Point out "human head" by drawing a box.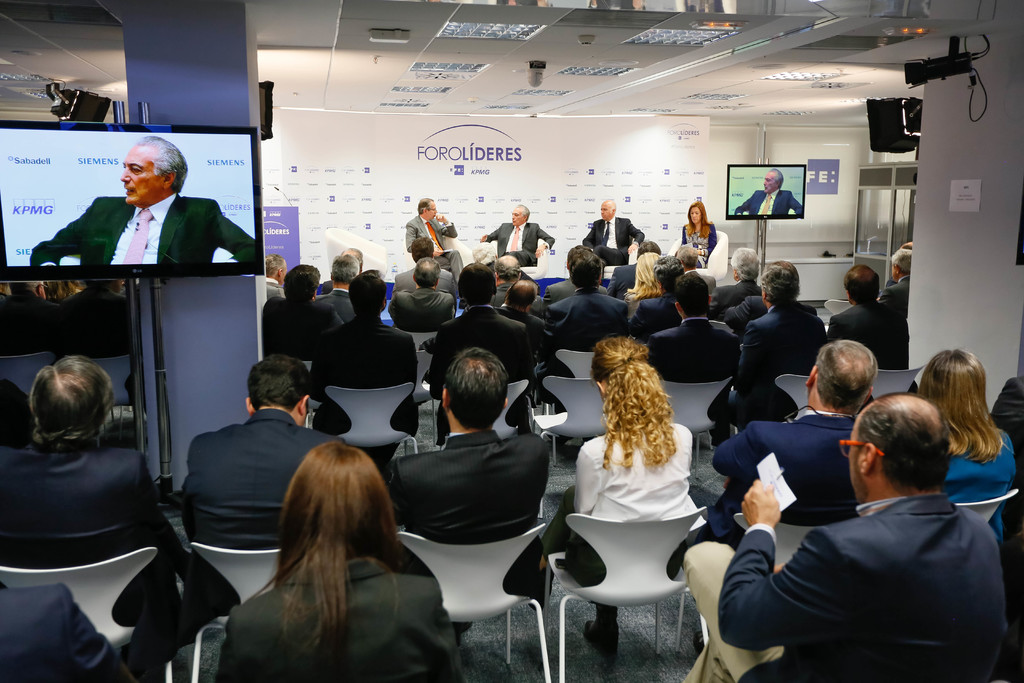
bbox=[39, 279, 75, 301].
